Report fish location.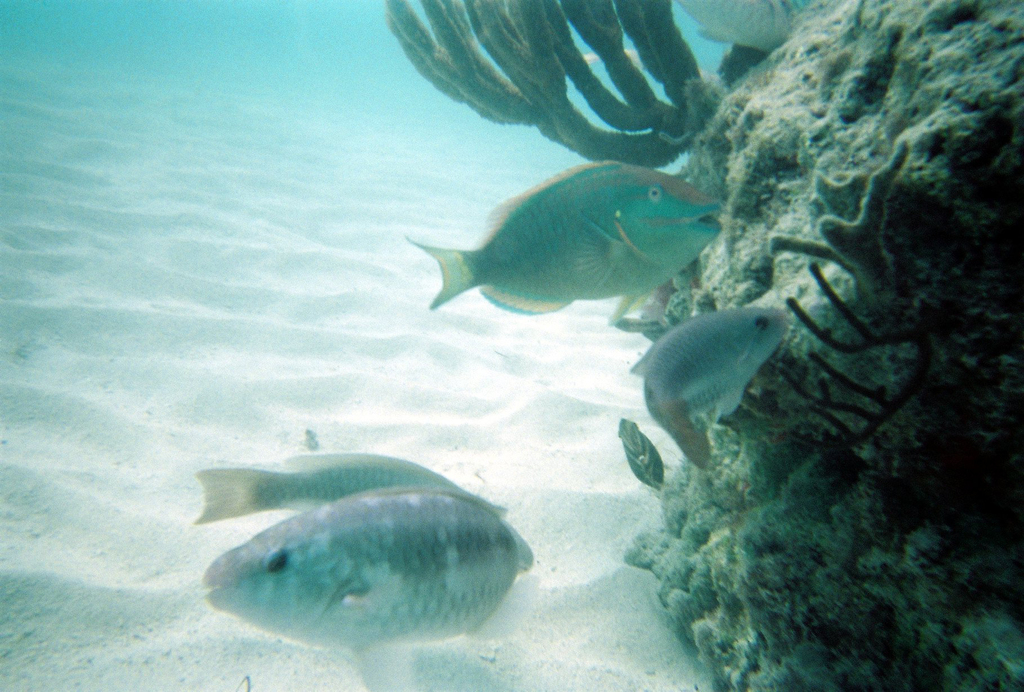
Report: bbox(182, 454, 540, 641).
